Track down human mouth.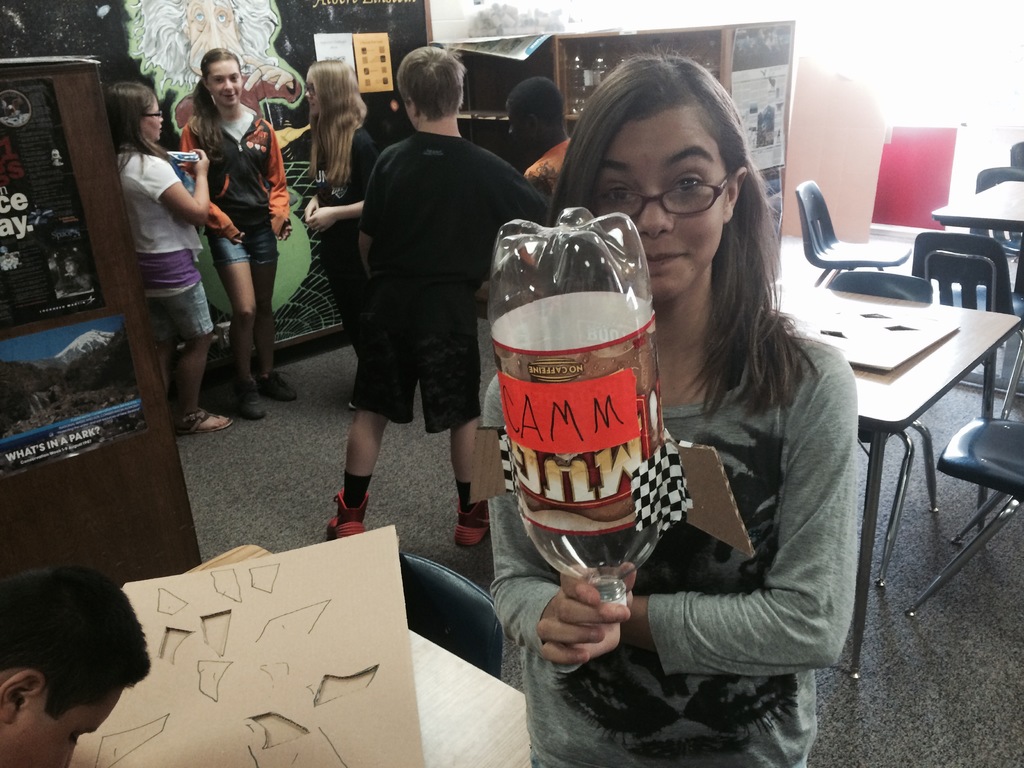
Tracked to crop(652, 255, 684, 262).
